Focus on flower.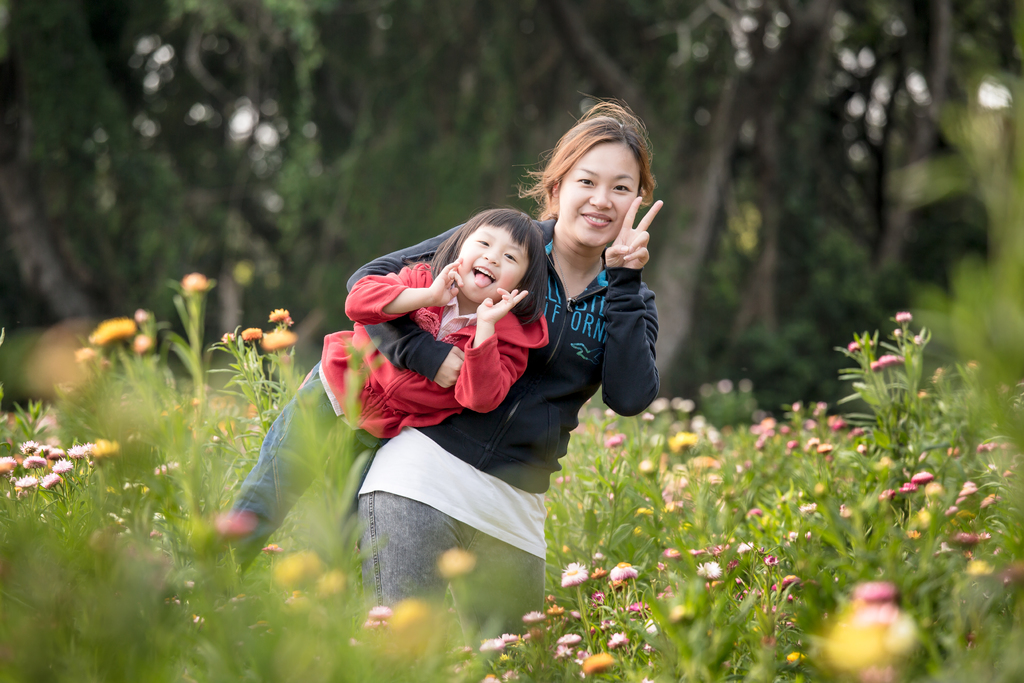
Focused at region(555, 646, 570, 656).
